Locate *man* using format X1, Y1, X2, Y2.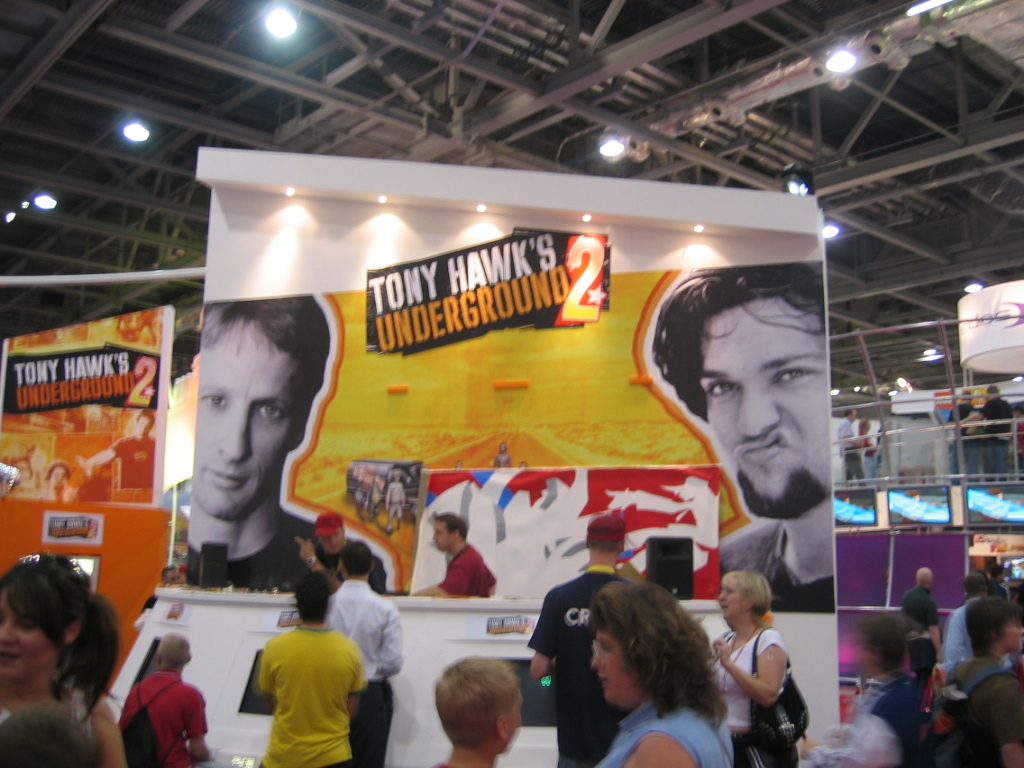
118, 633, 215, 767.
